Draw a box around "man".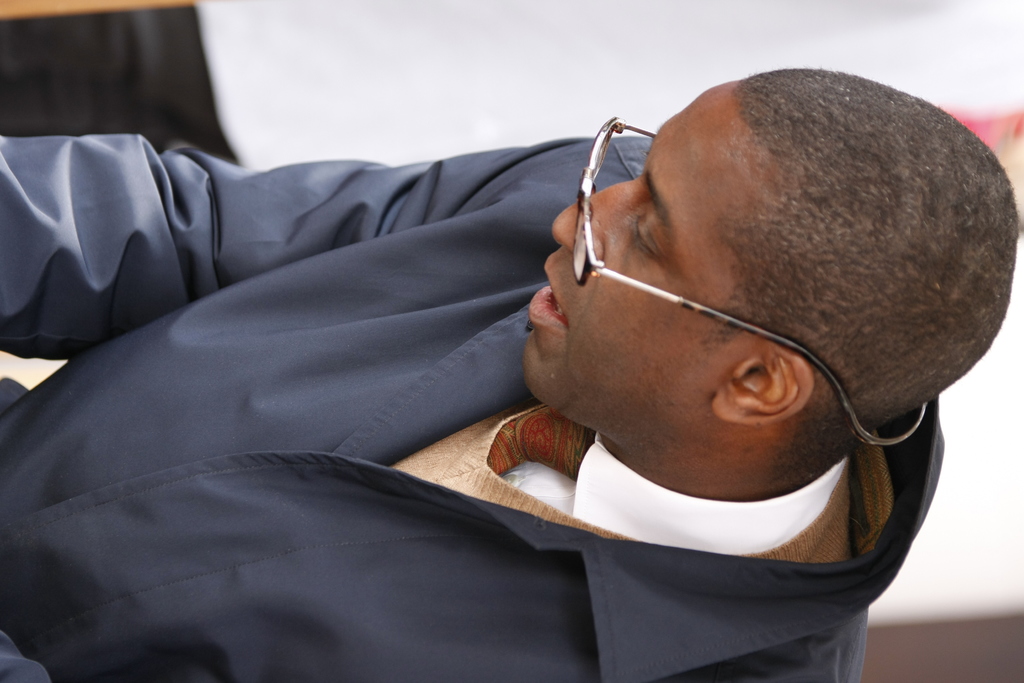
select_region(4, 49, 1023, 638).
